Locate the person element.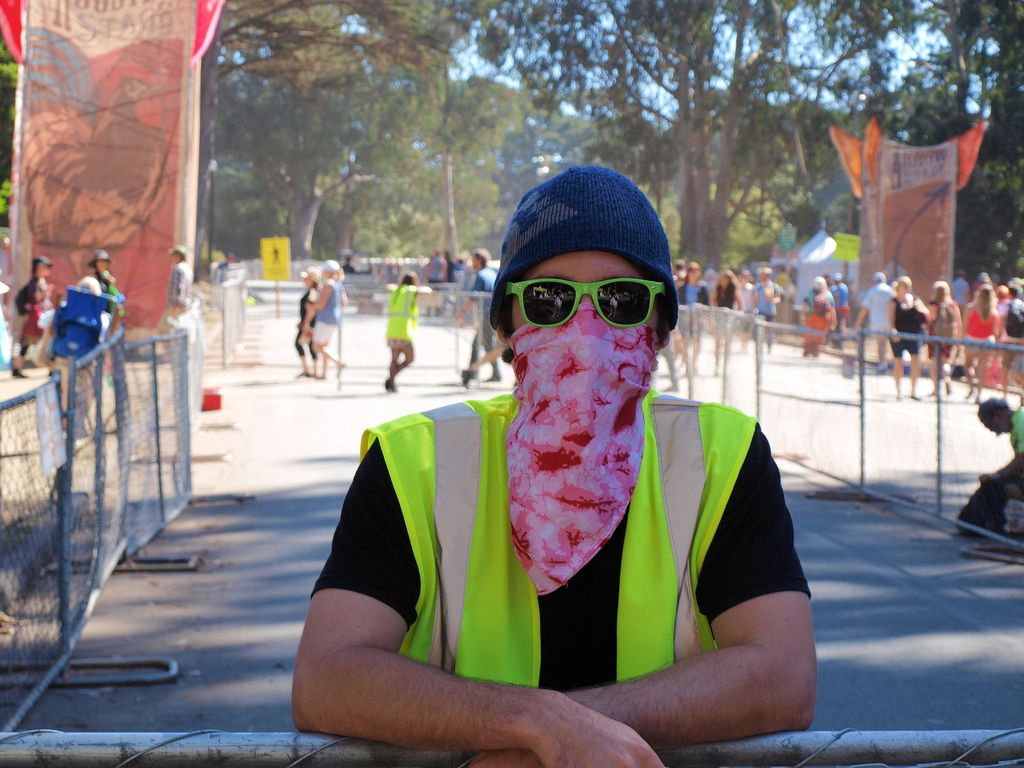
Element bbox: <bbox>454, 241, 504, 383</bbox>.
